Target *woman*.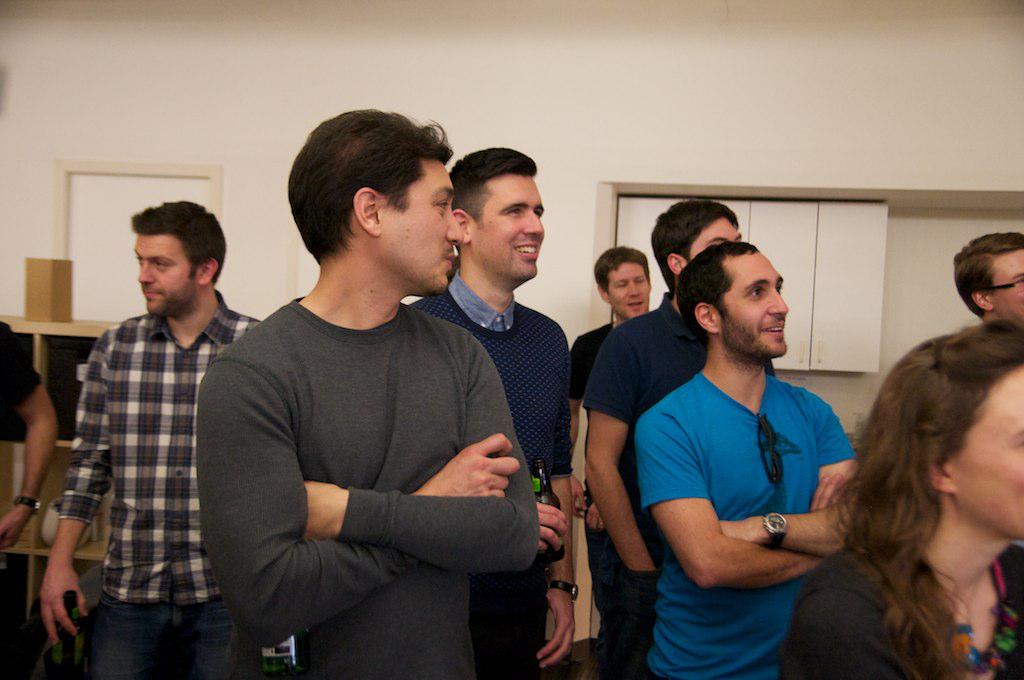
Target region: rect(788, 316, 1020, 679).
